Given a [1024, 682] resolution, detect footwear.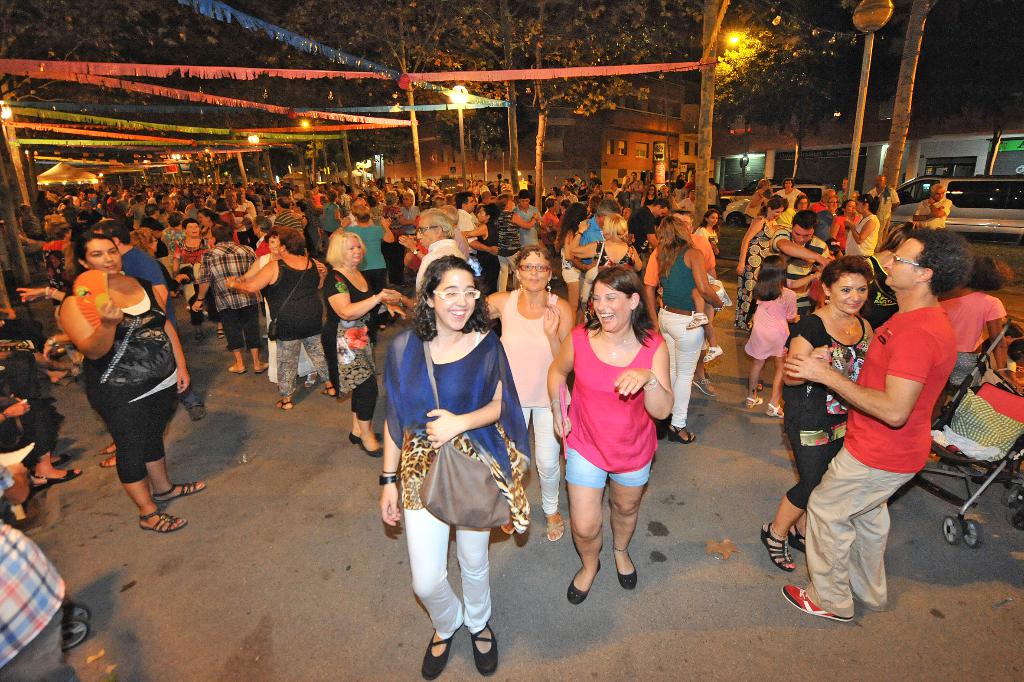
349:428:386:446.
